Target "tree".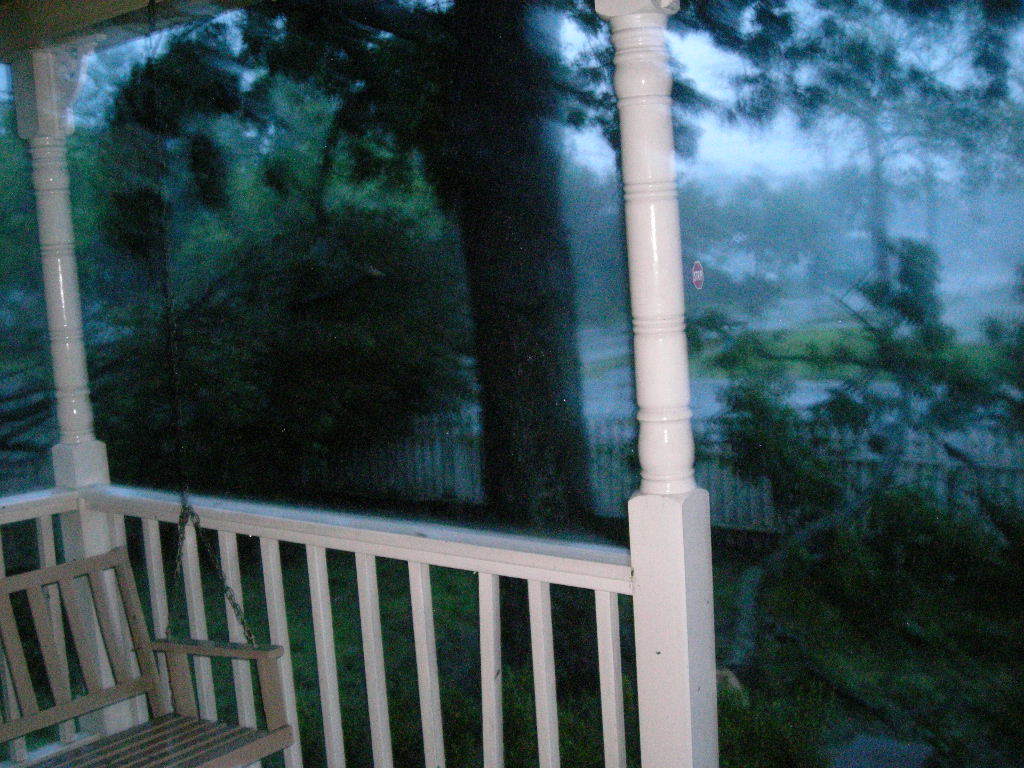
Target region: bbox(677, 234, 1023, 766).
